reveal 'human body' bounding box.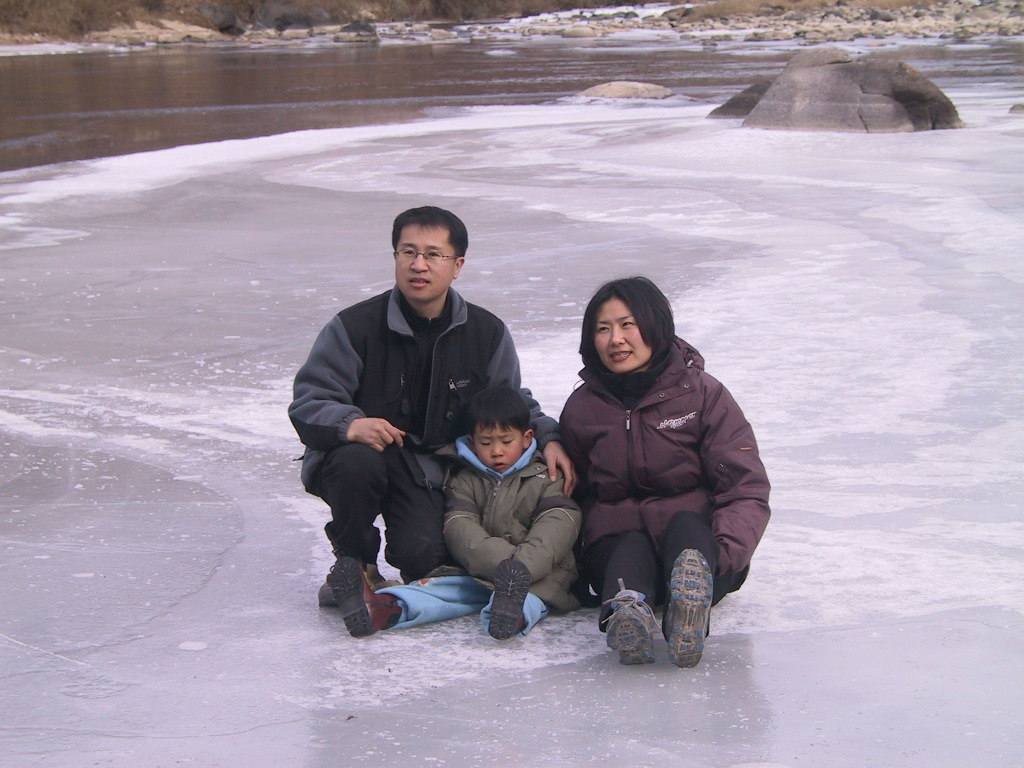
Revealed: (288,203,581,608).
